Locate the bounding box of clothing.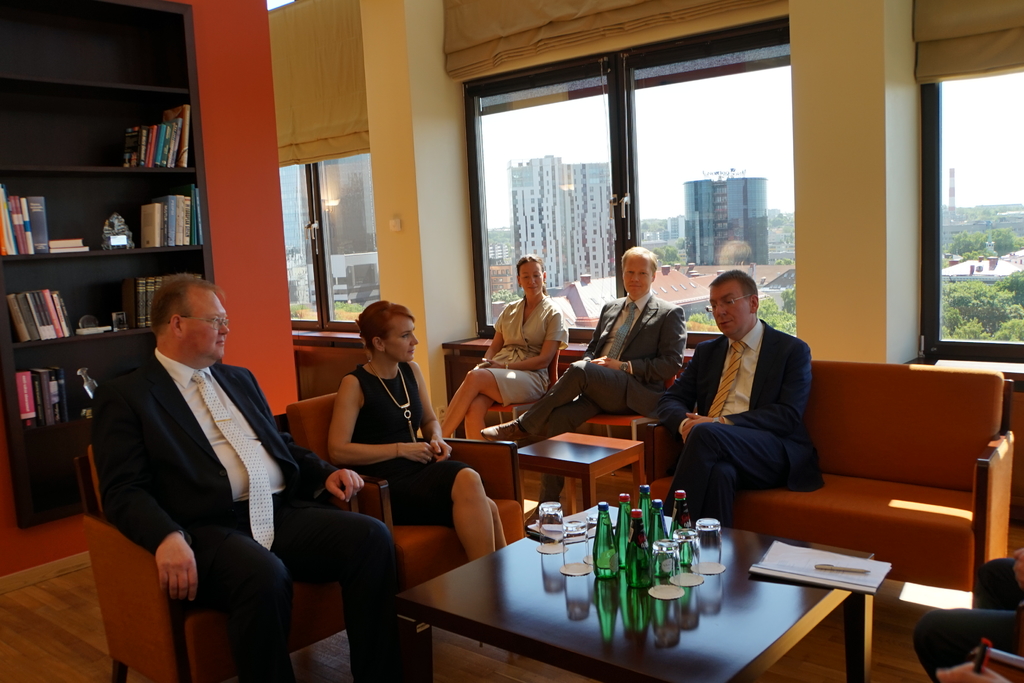
Bounding box: locate(520, 289, 689, 511).
